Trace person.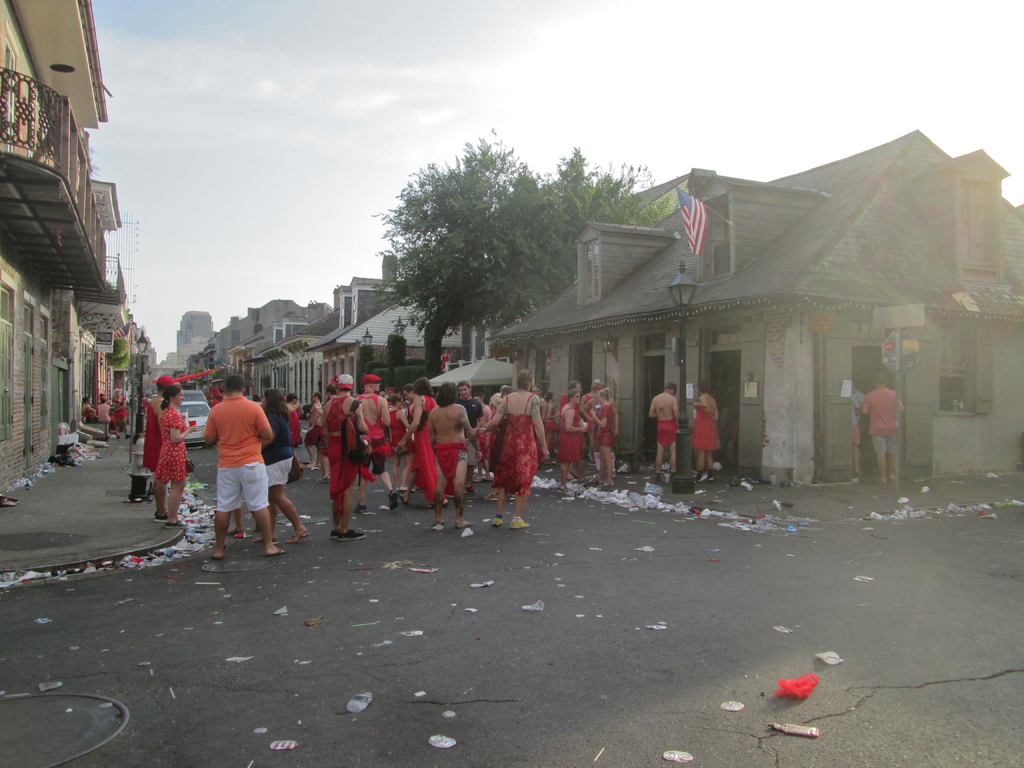
Traced to x1=335 y1=373 x2=399 y2=513.
